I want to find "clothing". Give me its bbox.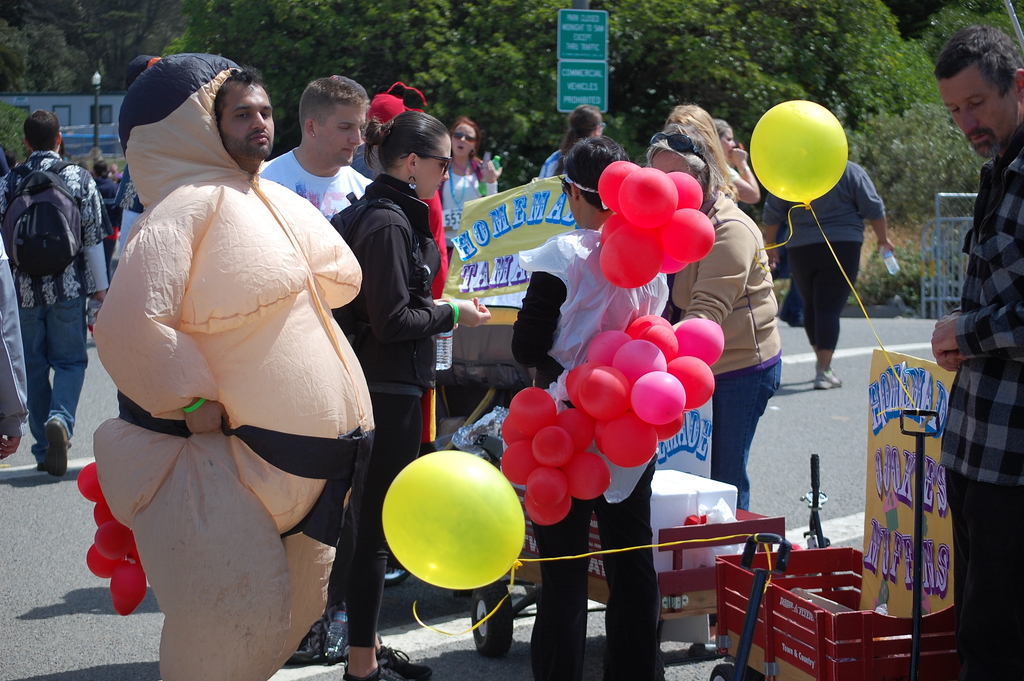
(937,142,1023,680).
